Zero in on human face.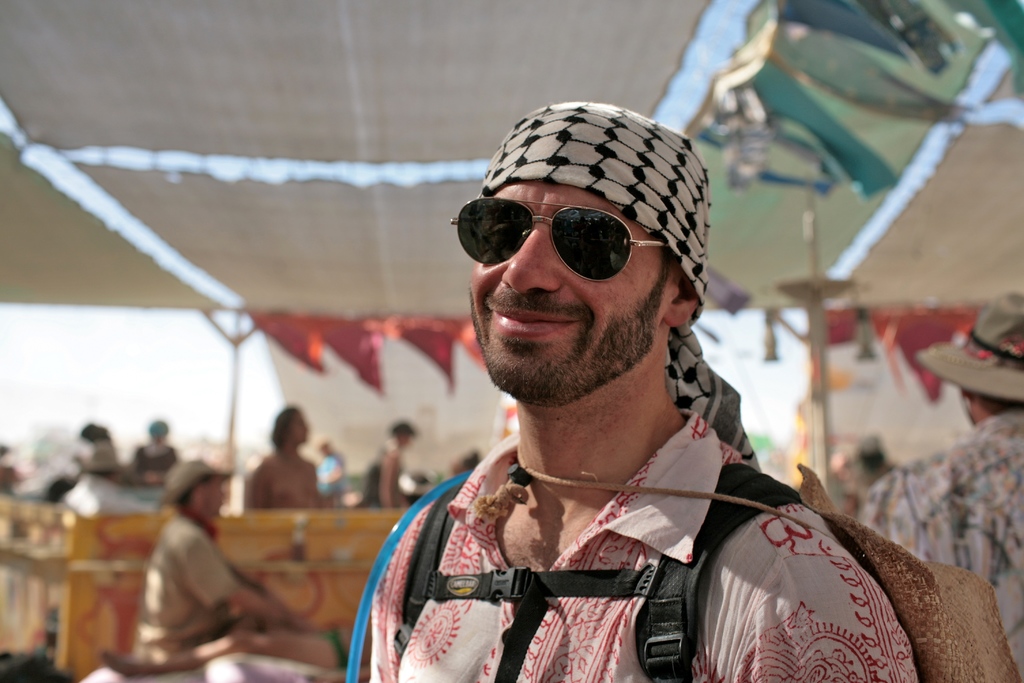
Zeroed in: box=[472, 183, 664, 399].
